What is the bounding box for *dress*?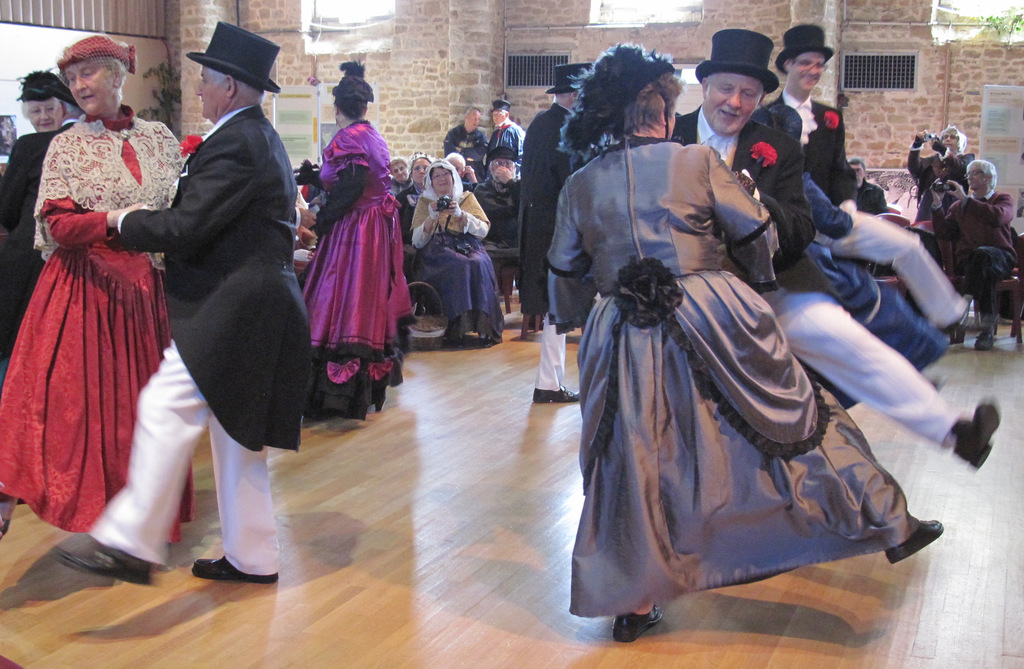
x1=0, y1=106, x2=184, y2=547.
